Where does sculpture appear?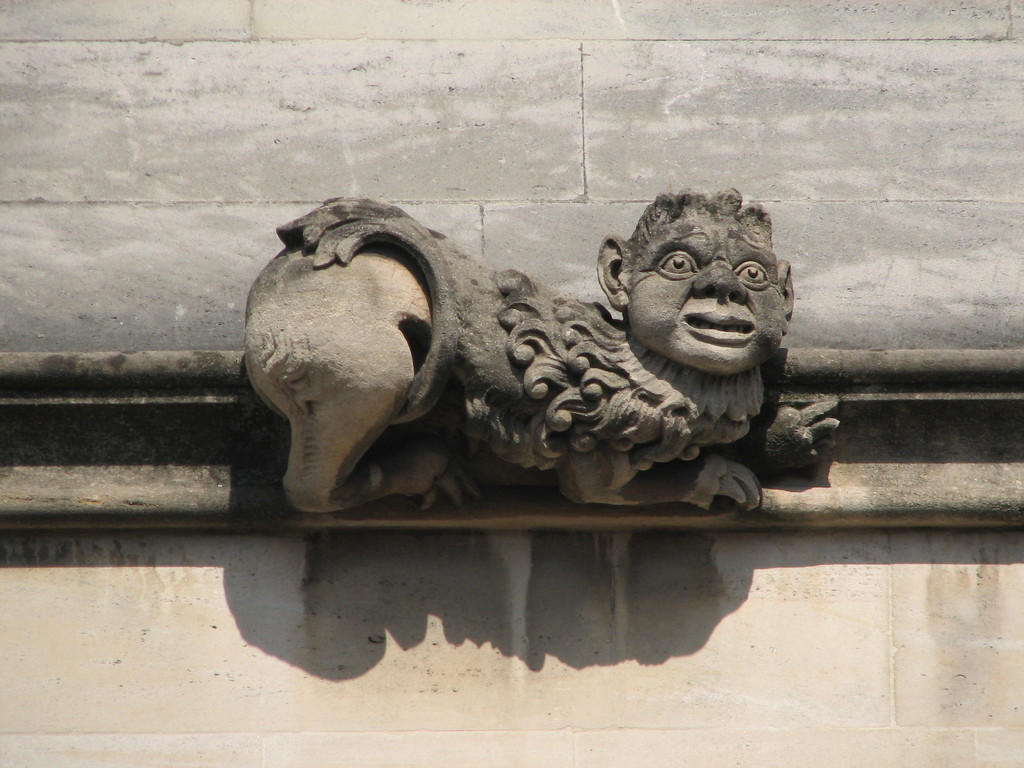
Appears at [248,150,847,591].
